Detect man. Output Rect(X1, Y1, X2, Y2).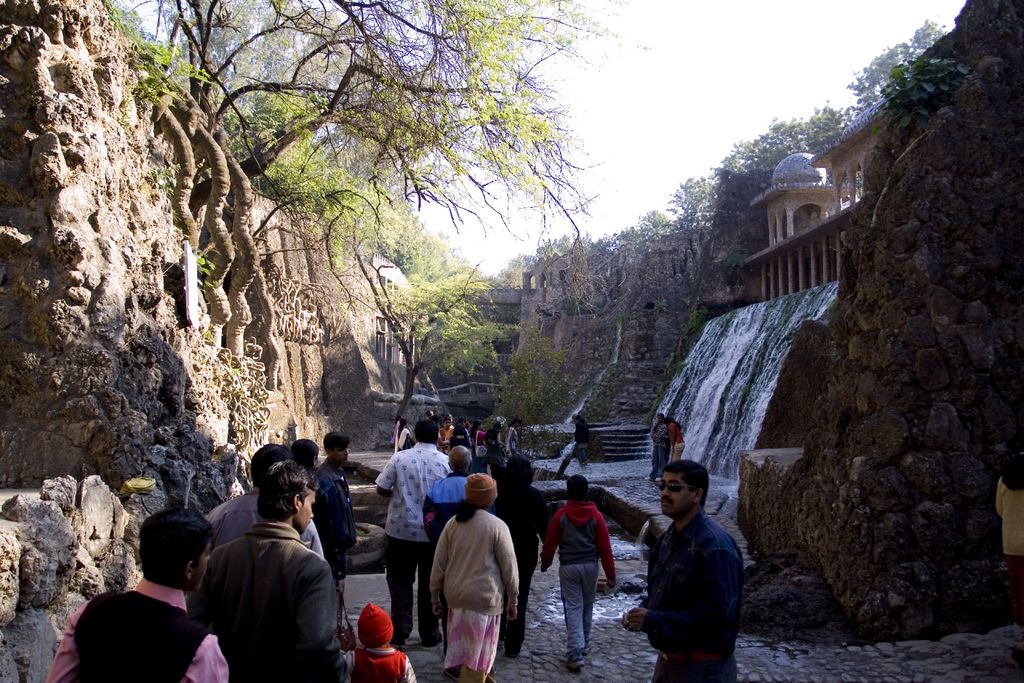
Rect(189, 457, 342, 682).
